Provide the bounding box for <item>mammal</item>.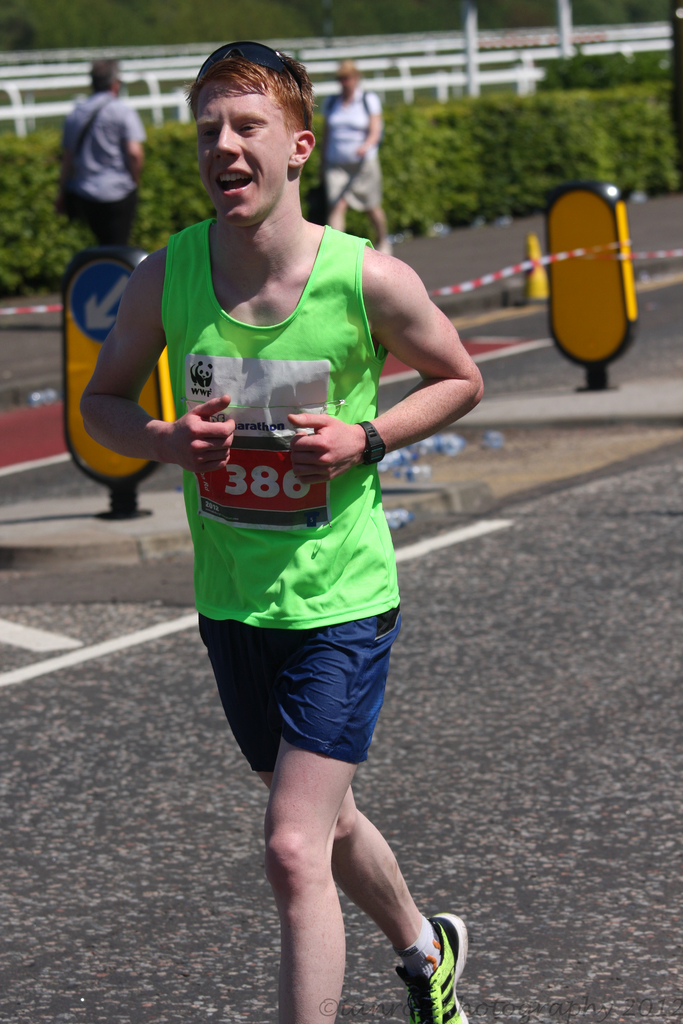
bbox=(53, 61, 149, 257).
